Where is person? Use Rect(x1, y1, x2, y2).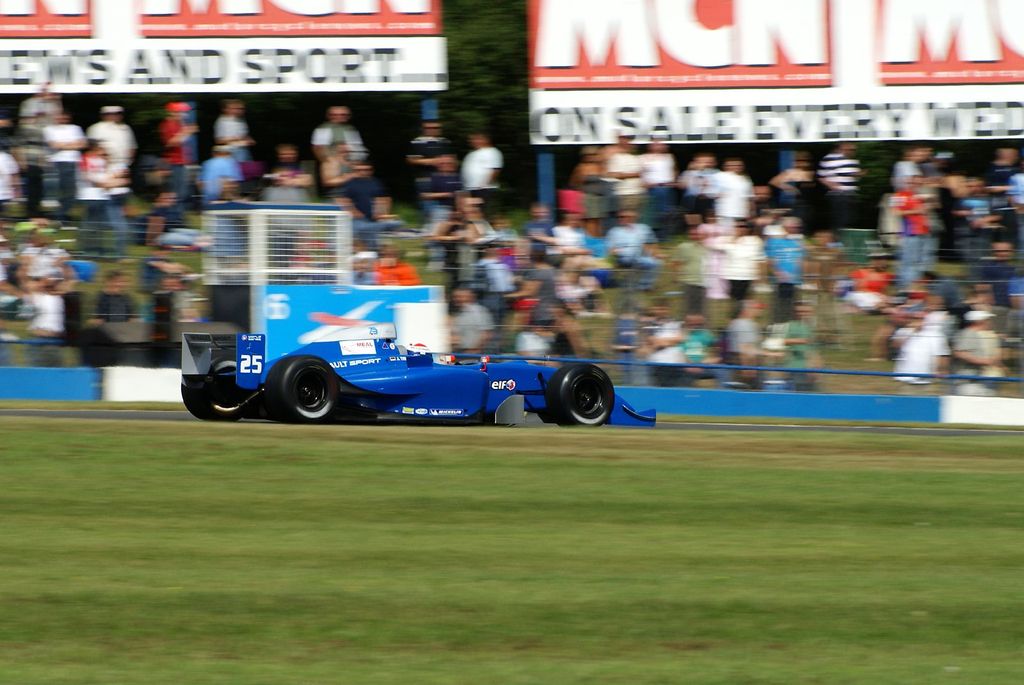
Rect(71, 138, 121, 216).
